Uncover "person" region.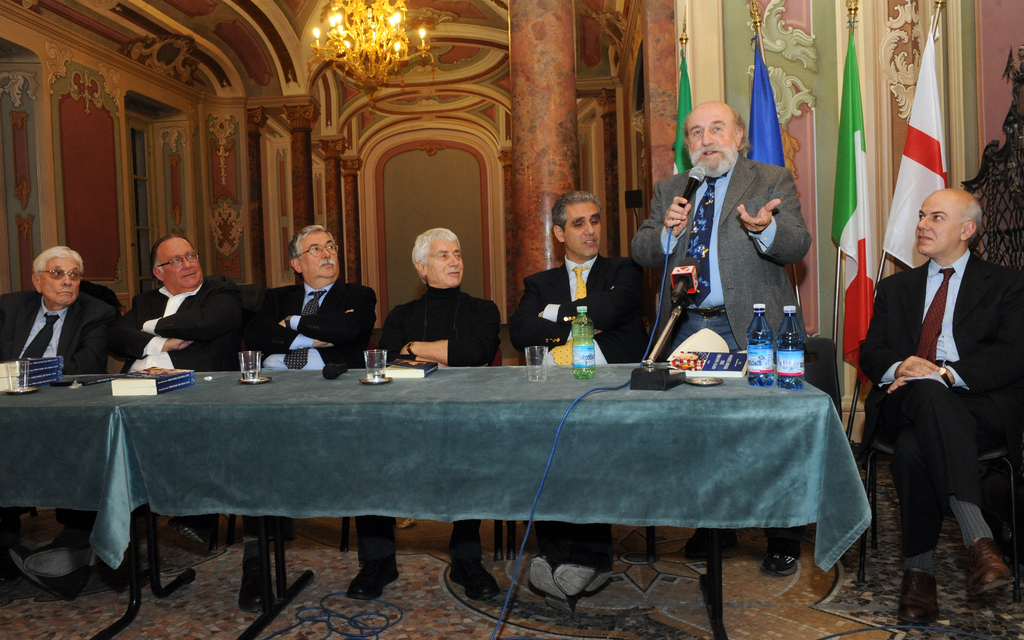
Uncovered: x1=628, y1=102, x2=808, y2=583.
